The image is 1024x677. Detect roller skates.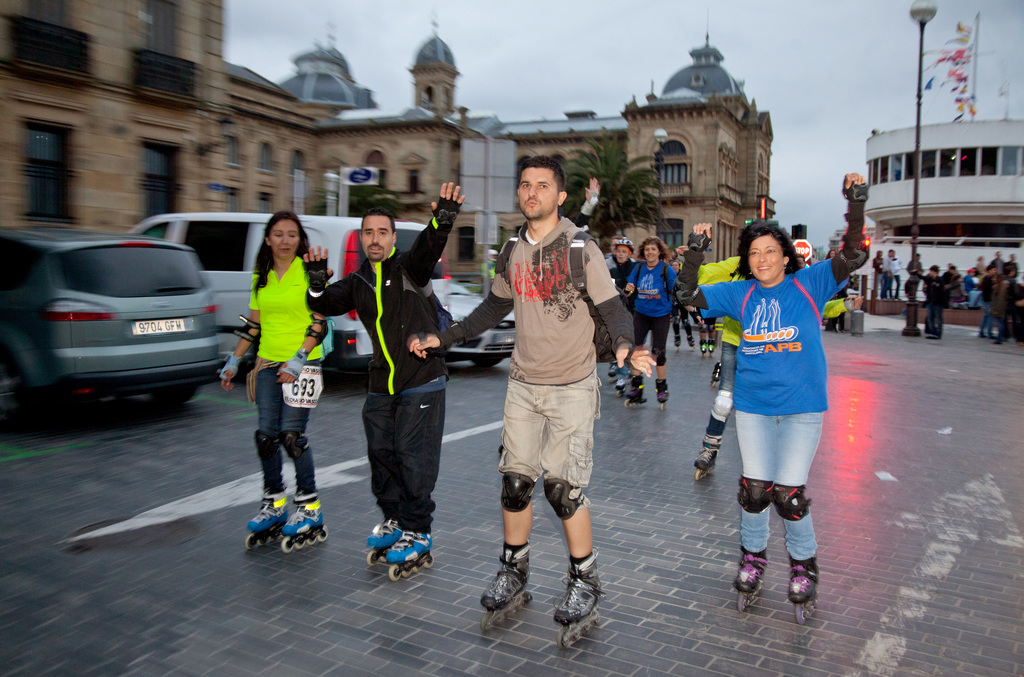
Detection: [652, 379, 670, 410].
